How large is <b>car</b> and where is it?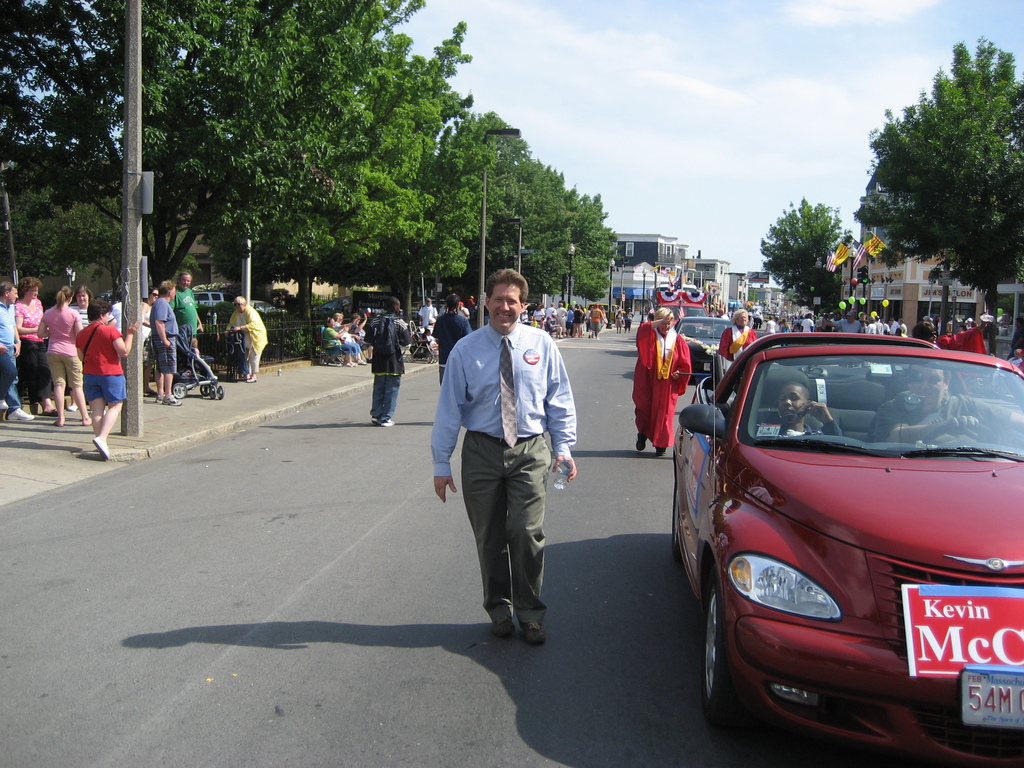
Bounding box: l=664, t=310, r=749, b=379.
